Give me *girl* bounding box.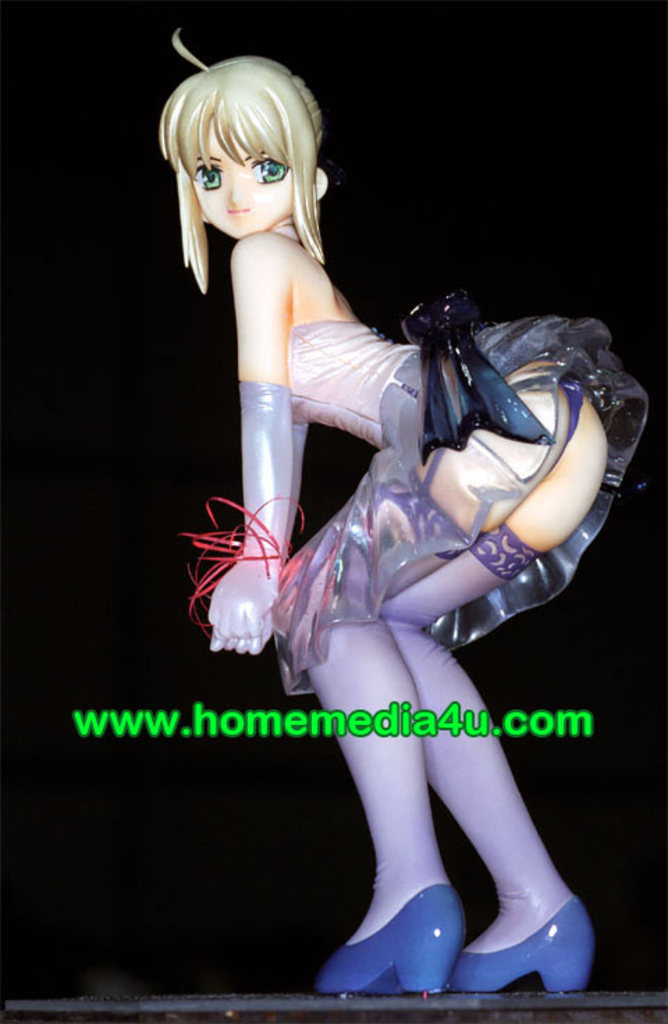
154:26:649:989.
